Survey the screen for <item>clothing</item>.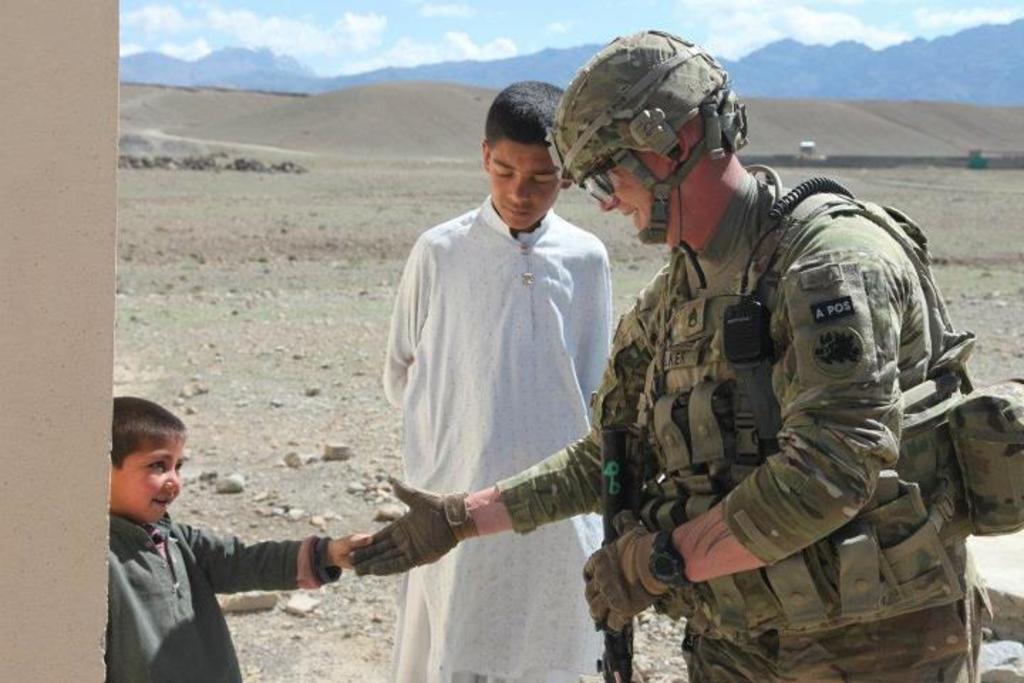
Survey found: detection(378, 134, 646, 598).
